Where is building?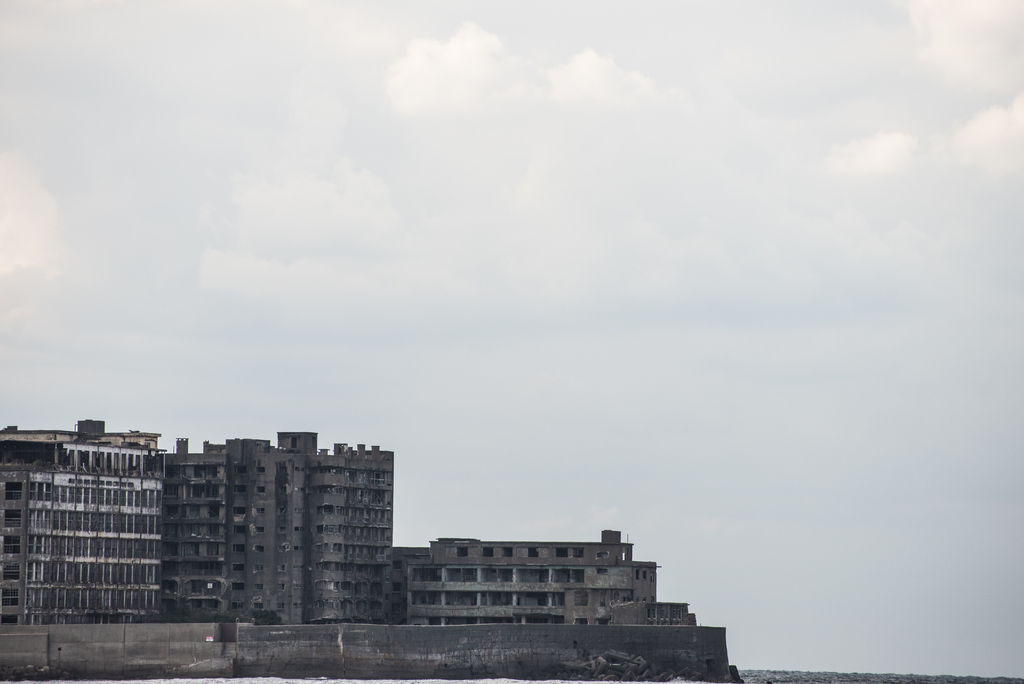
bbox=(396, 526, 662, 626).
